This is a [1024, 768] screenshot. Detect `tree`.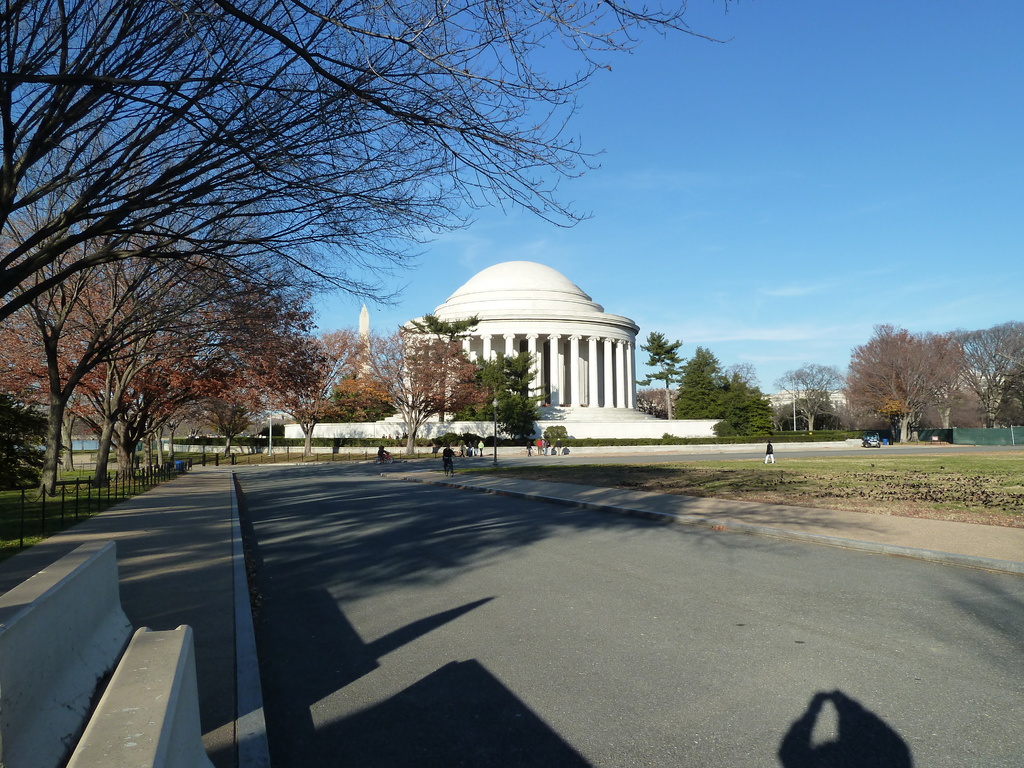
x1=638 y1=333 x2=690 y2=413.
